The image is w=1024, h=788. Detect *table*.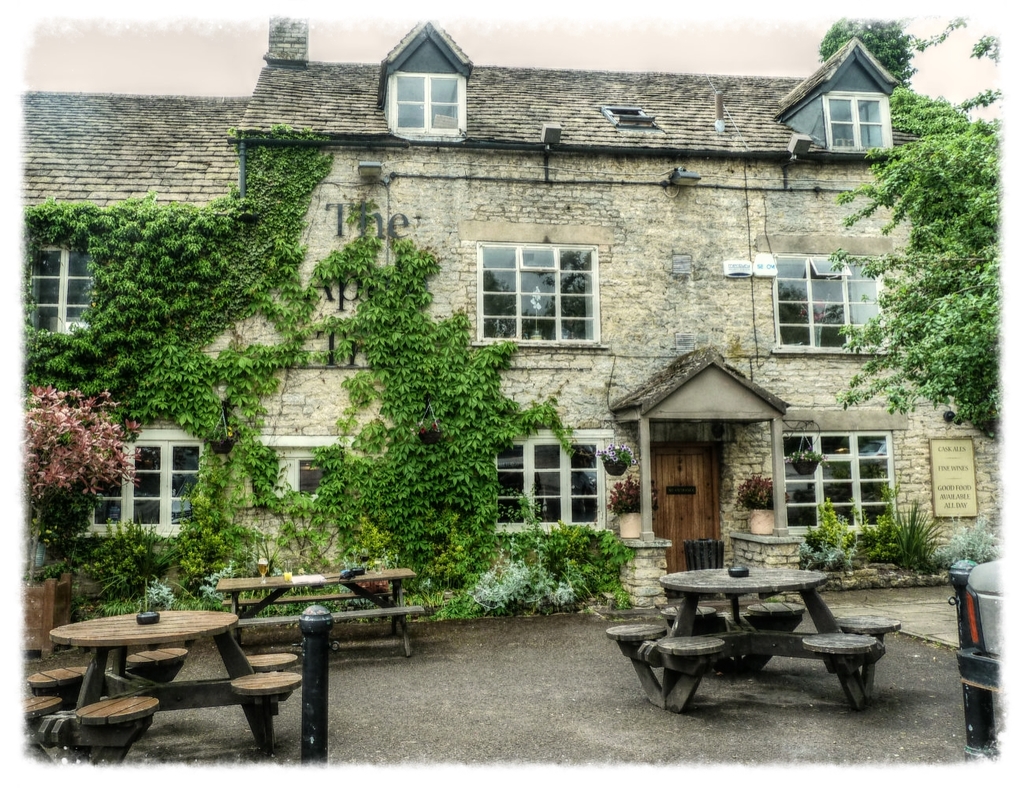
Detection: (613, 560, 888, 708).
